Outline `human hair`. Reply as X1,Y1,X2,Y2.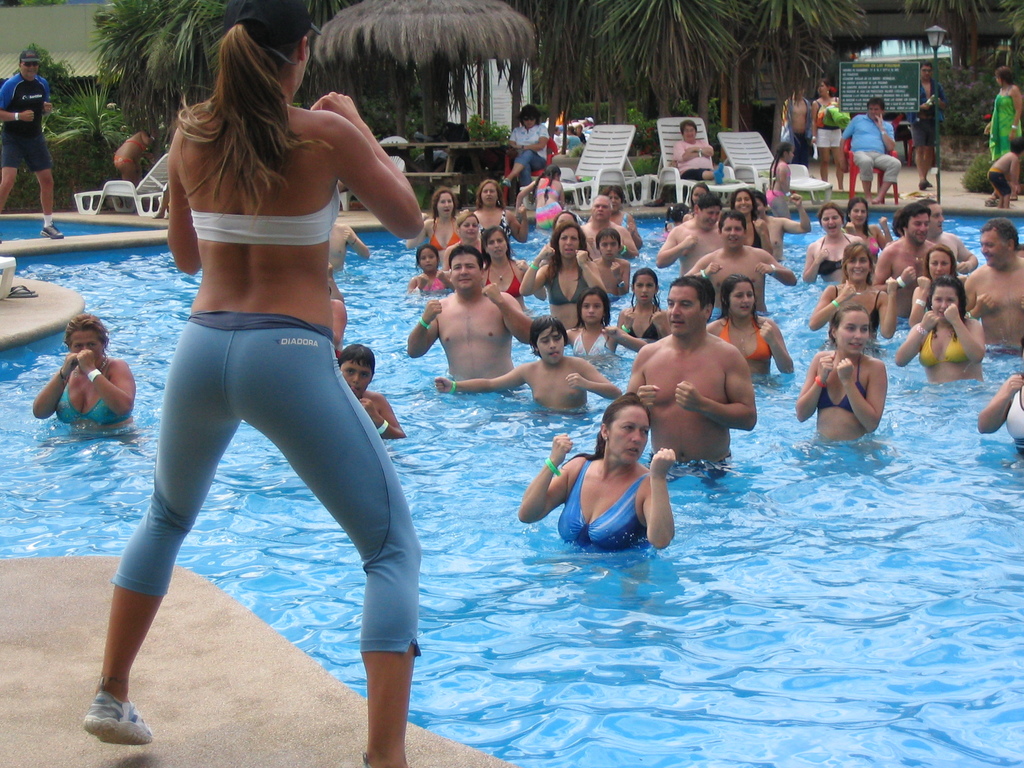
431,184,461,214.
